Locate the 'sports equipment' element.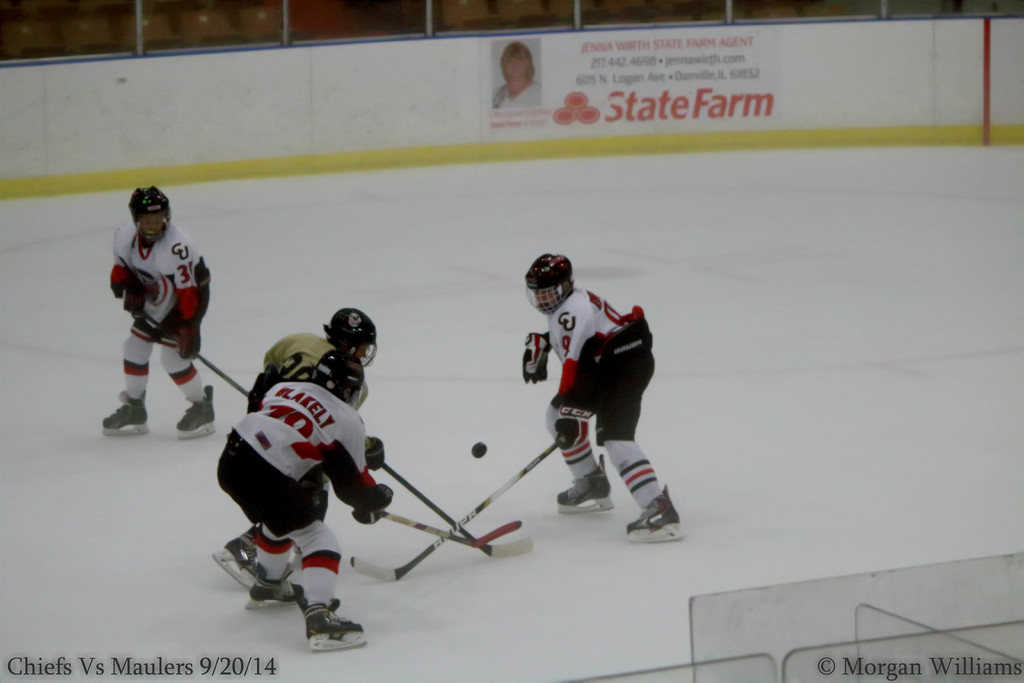
Element bbox: locate(473, 443, 486, 461).
